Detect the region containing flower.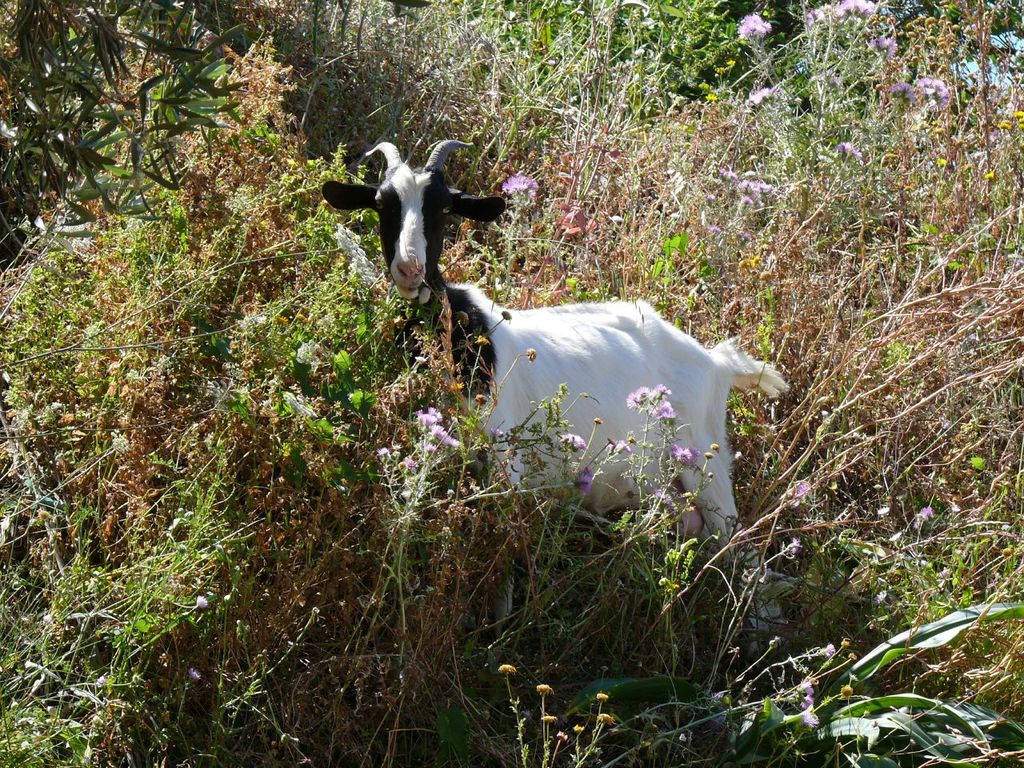
locate(738, 194, 752, 202).
